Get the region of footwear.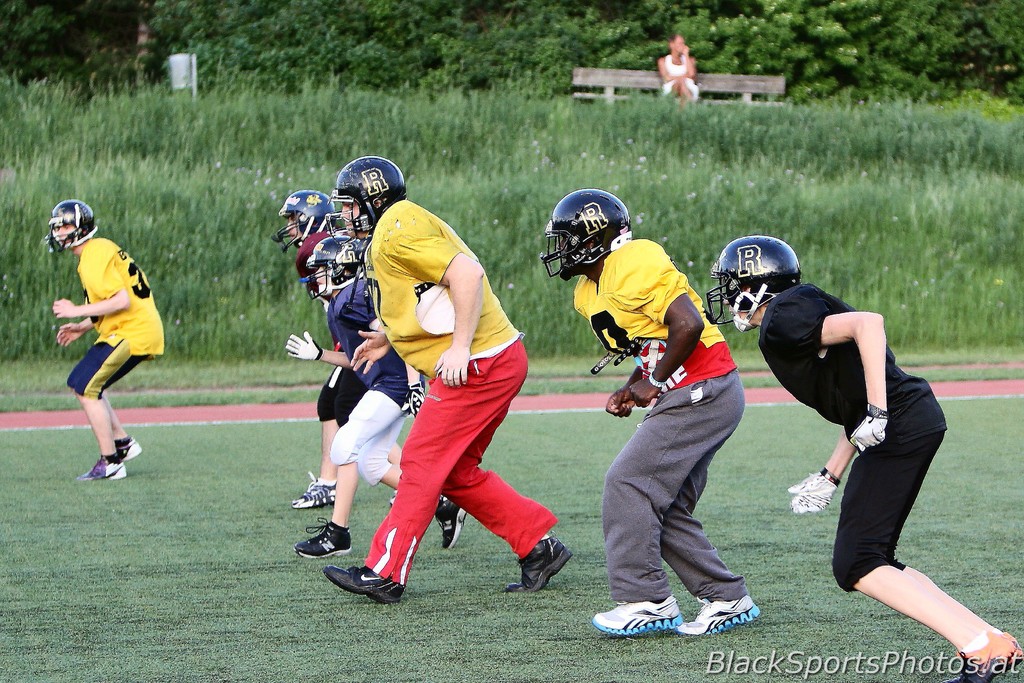
bbox(943, 629, 1018, 682).
